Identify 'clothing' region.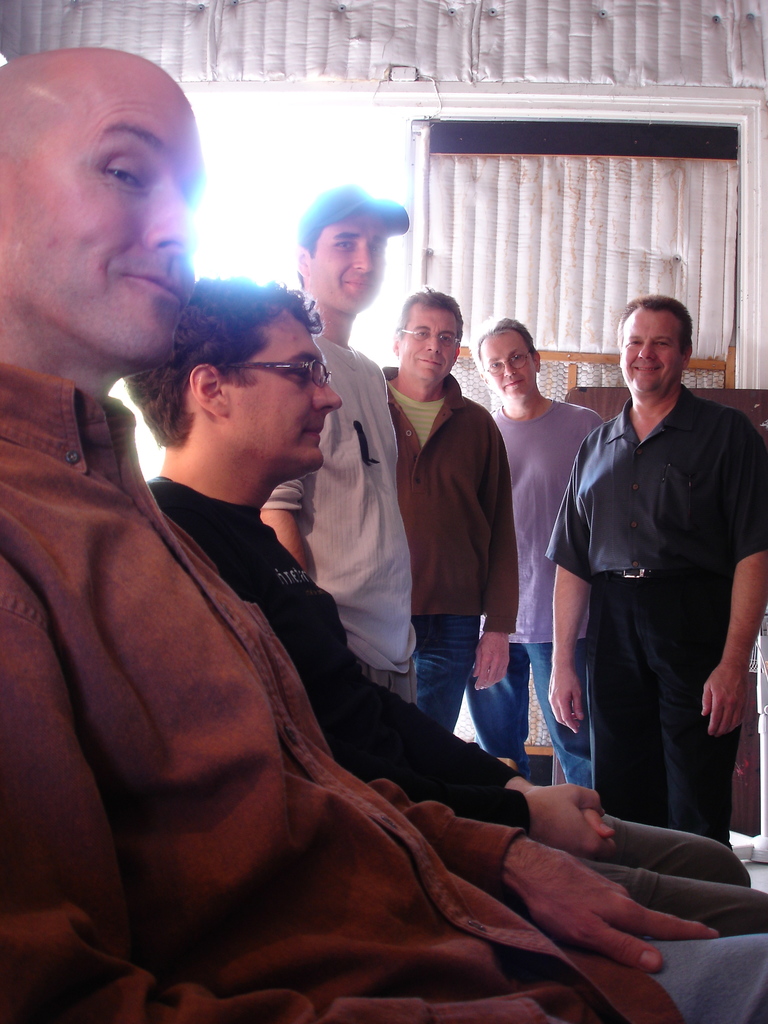
Region: (157,472,756,924).
